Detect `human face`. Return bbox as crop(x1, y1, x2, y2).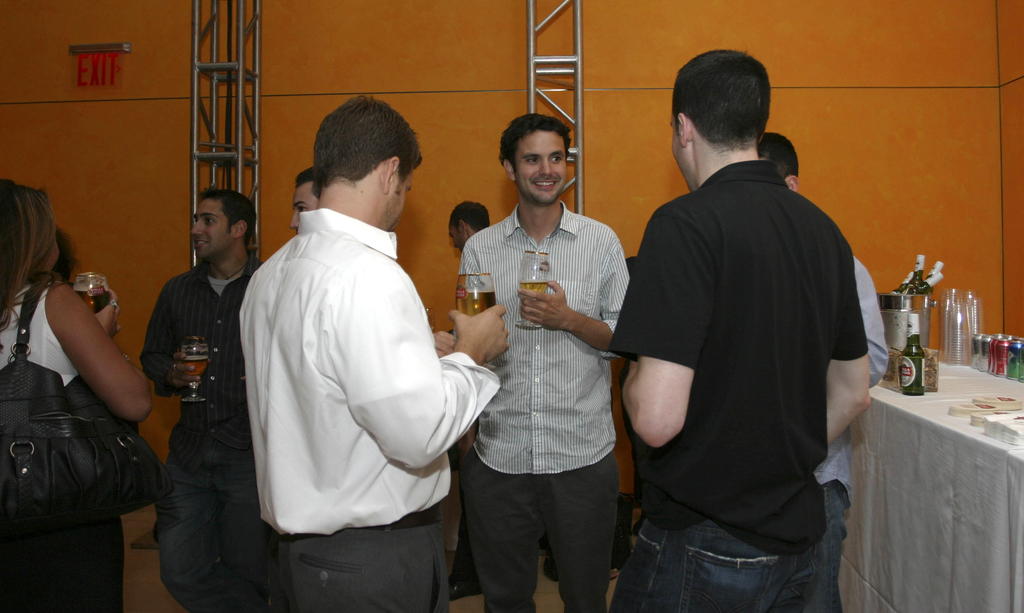
crop(506, 125, 570, 204).
